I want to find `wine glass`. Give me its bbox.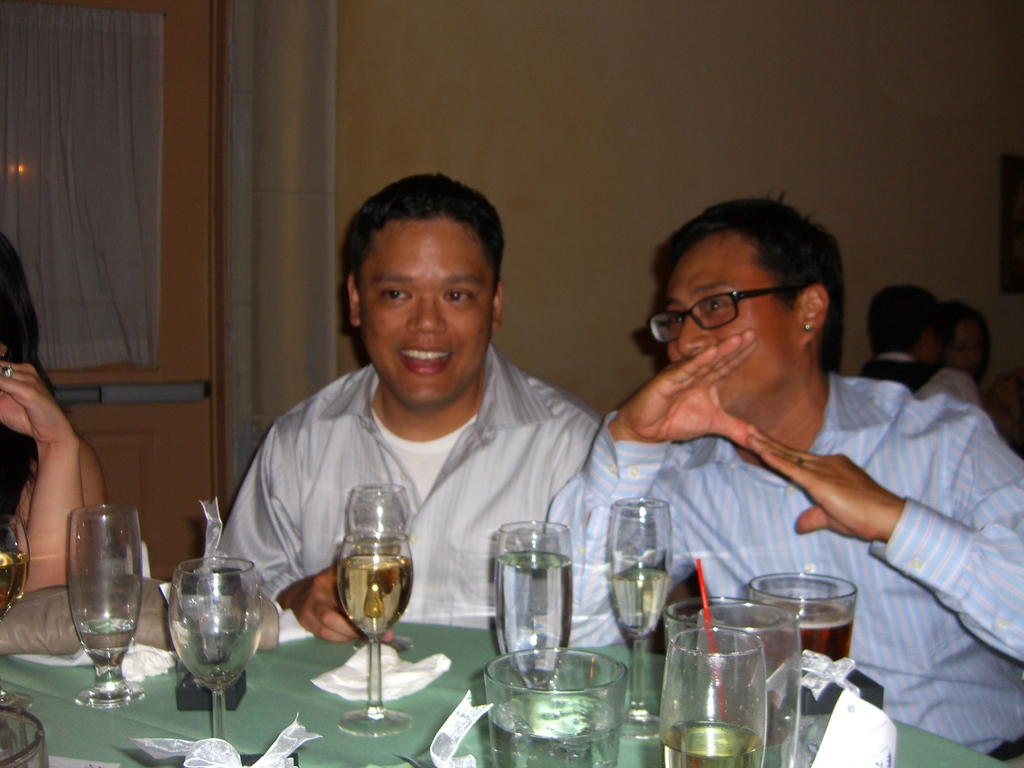
left=163, top=552, right=261, bottom=742.
